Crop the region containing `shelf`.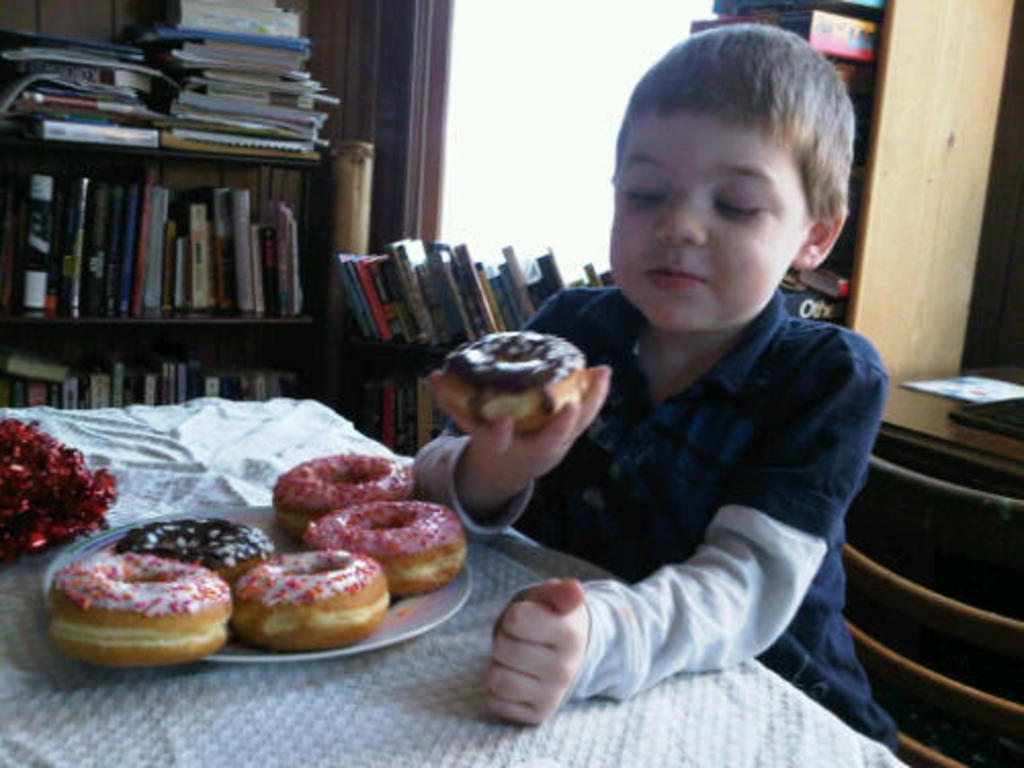
Crop region: locate(0, 334, 324, 418).
